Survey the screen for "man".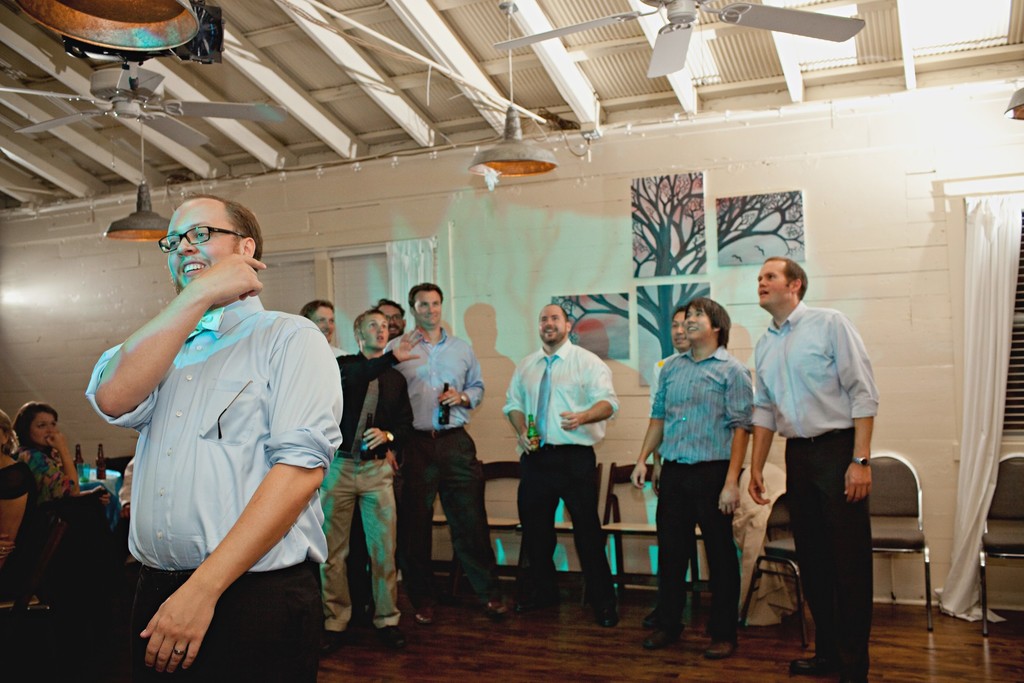
Survey found: BBox(312, 304, 433, 653).
